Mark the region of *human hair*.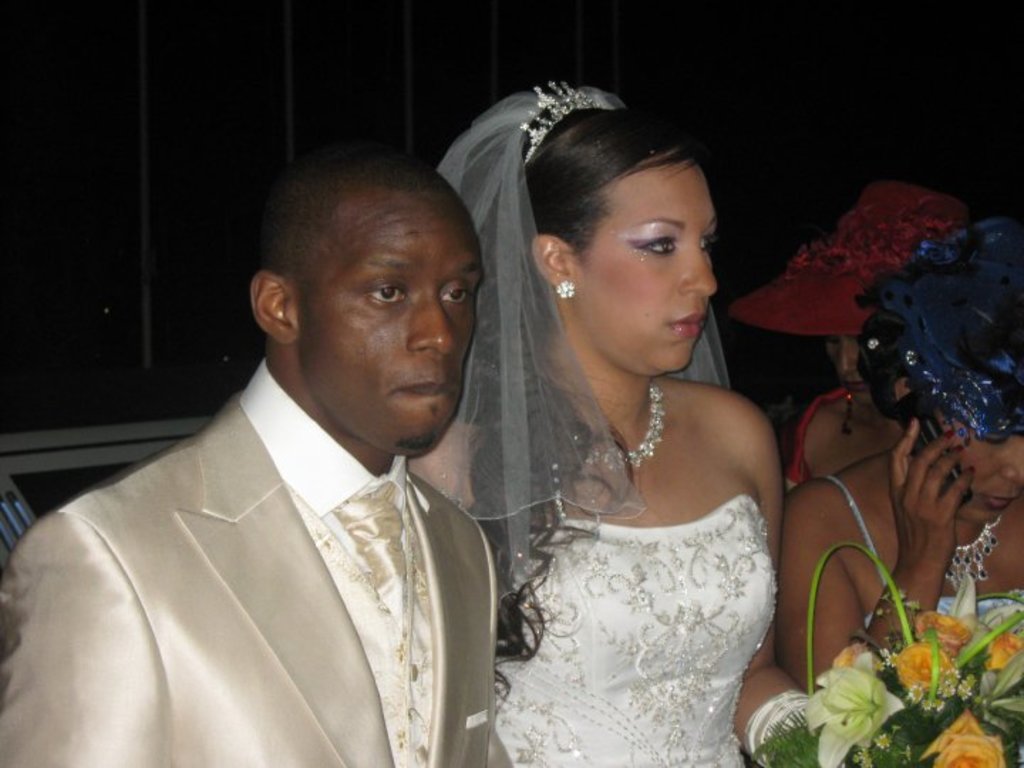
Region: Rect(466, 104, 704, 707).
